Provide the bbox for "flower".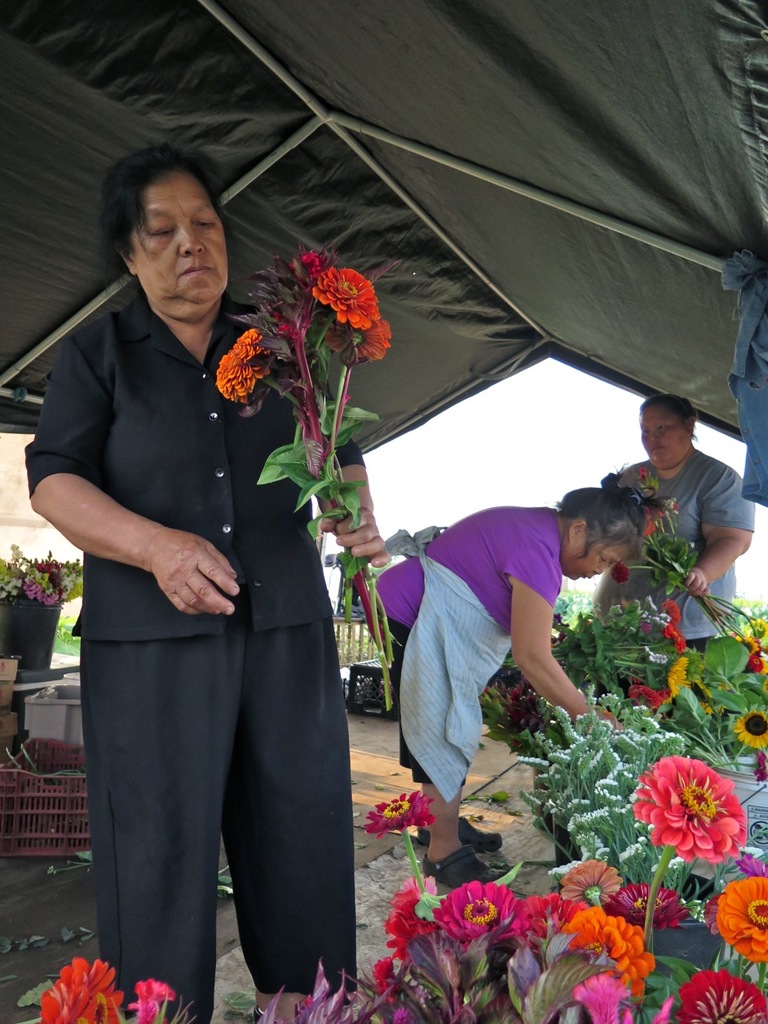
Rect(293, 251, 330, 274).
